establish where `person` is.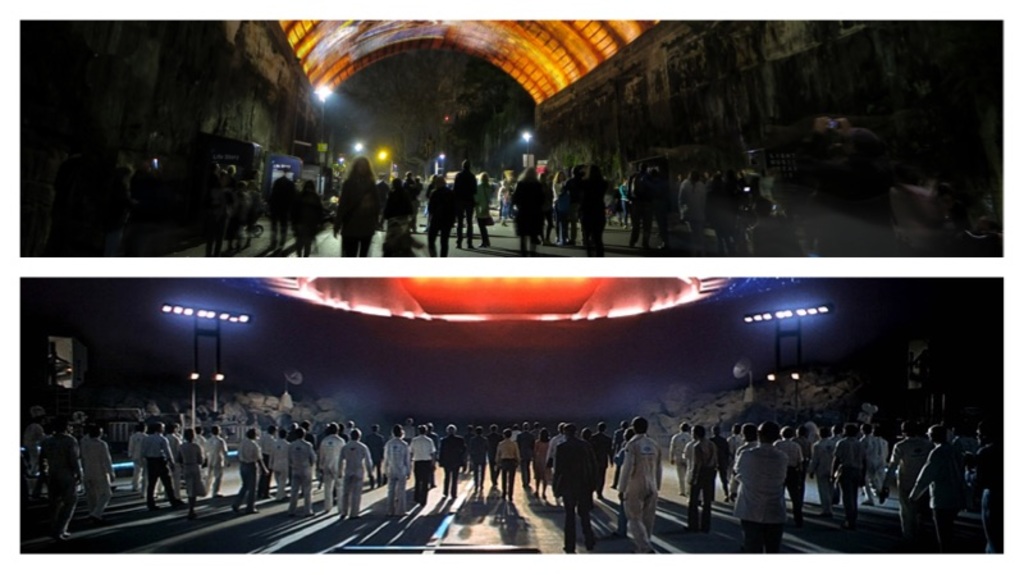
Established at BBox(684, 421, 722, 539).
